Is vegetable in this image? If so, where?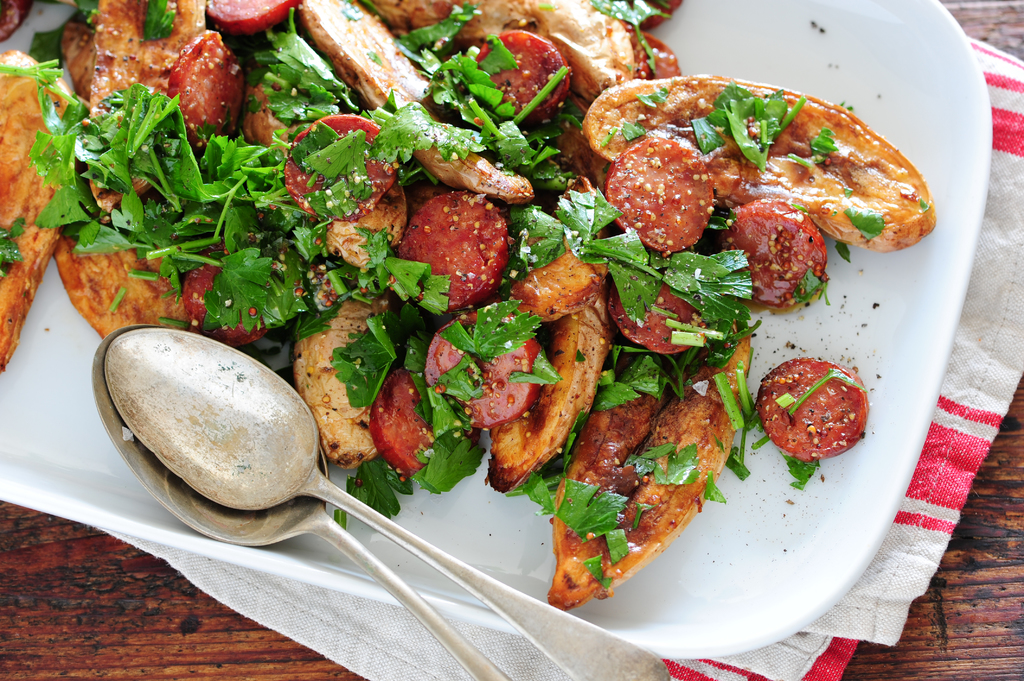
Yes, at [706, 474, 723, 501].
